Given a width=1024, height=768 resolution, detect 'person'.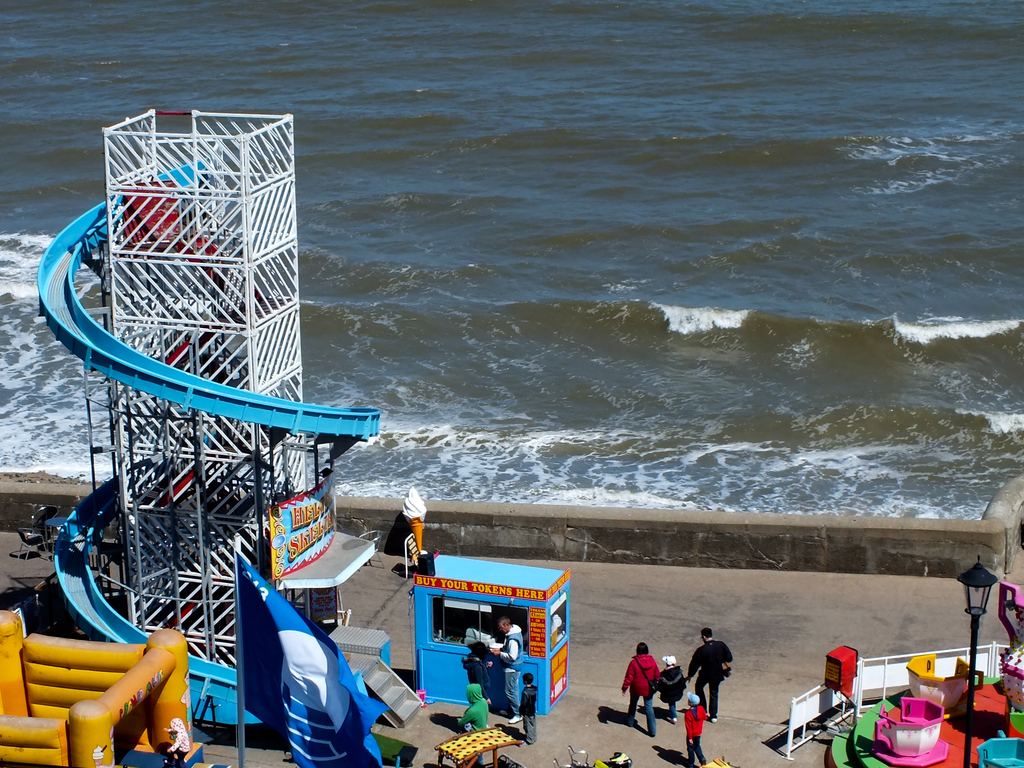
crop(493, 619, 524, 724).
